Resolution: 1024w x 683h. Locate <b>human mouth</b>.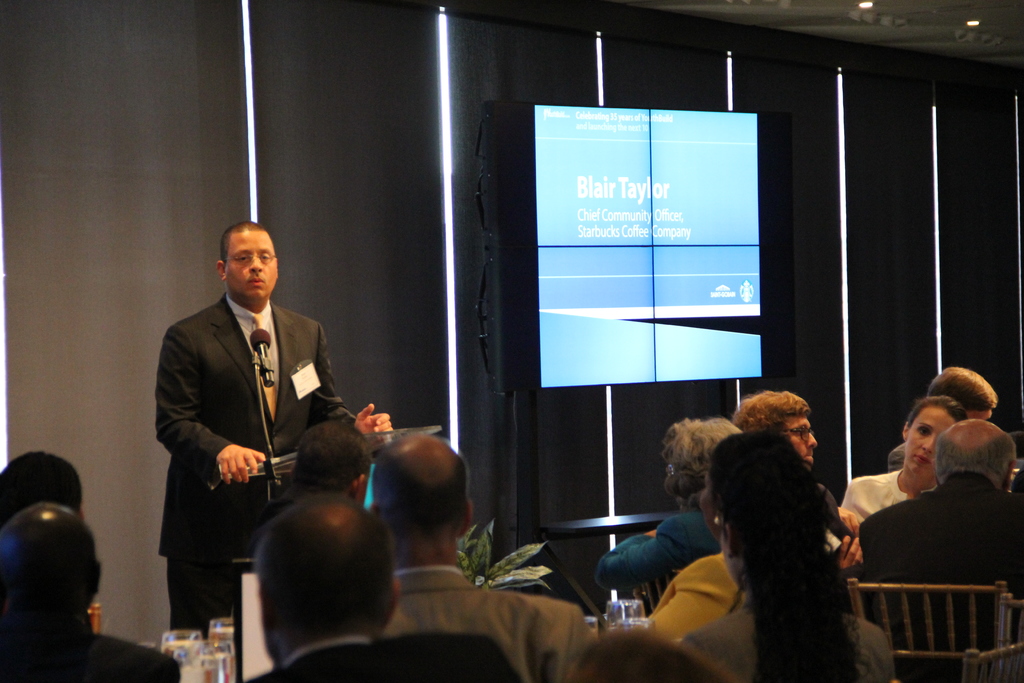
{"left": 246, "top": 277, "right": 263, "bottom": 284}.
